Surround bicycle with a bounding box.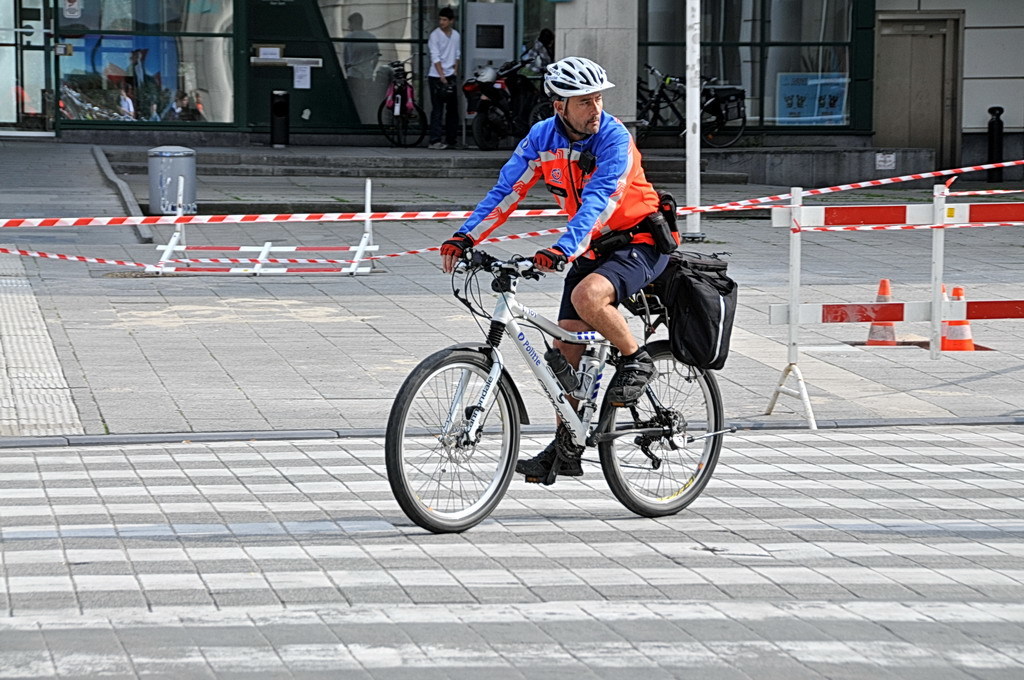
378:55:414:143.
